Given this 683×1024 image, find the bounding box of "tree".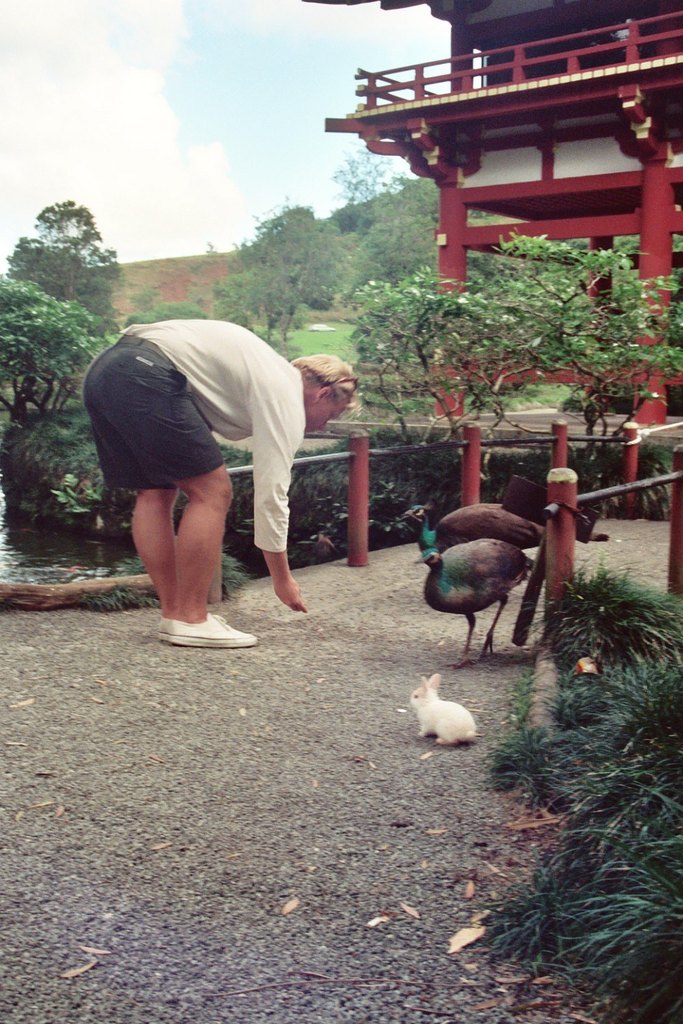
crop(0, 190, 126, 302).
